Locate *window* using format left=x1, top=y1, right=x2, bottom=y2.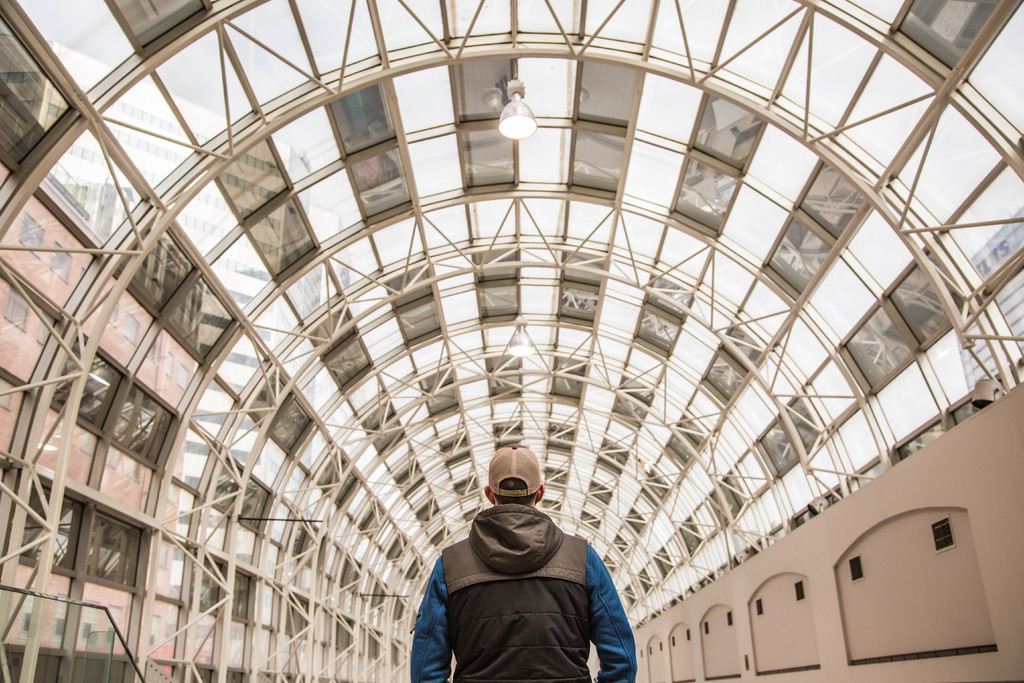
left=851, top=557, right=867, bottom=583.
